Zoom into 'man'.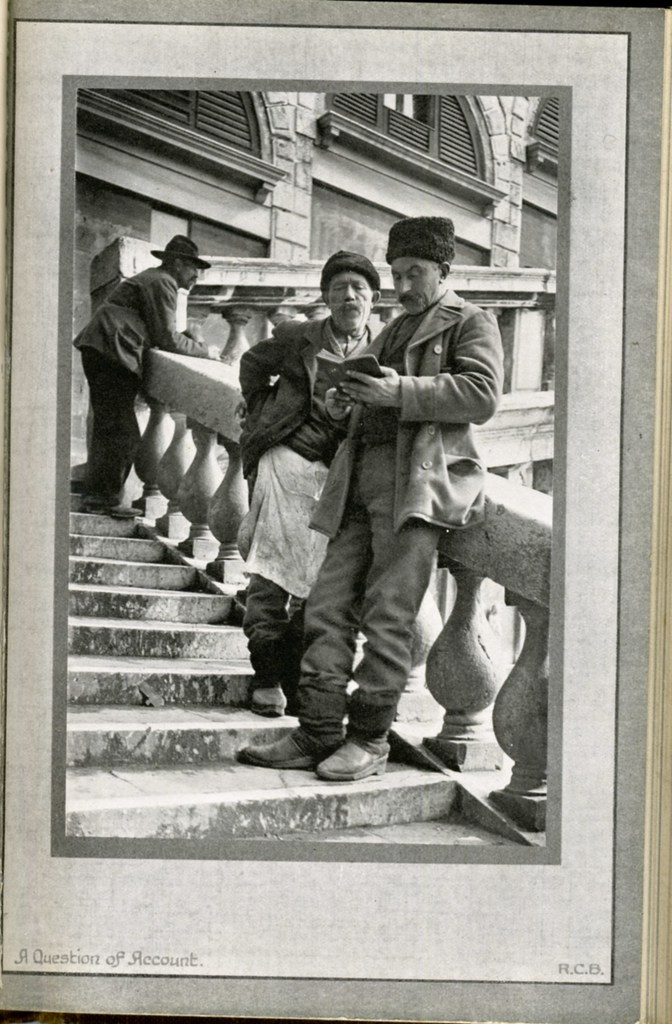
Zoom target: <bbox>234, 253, 384, 684</bbox>.
